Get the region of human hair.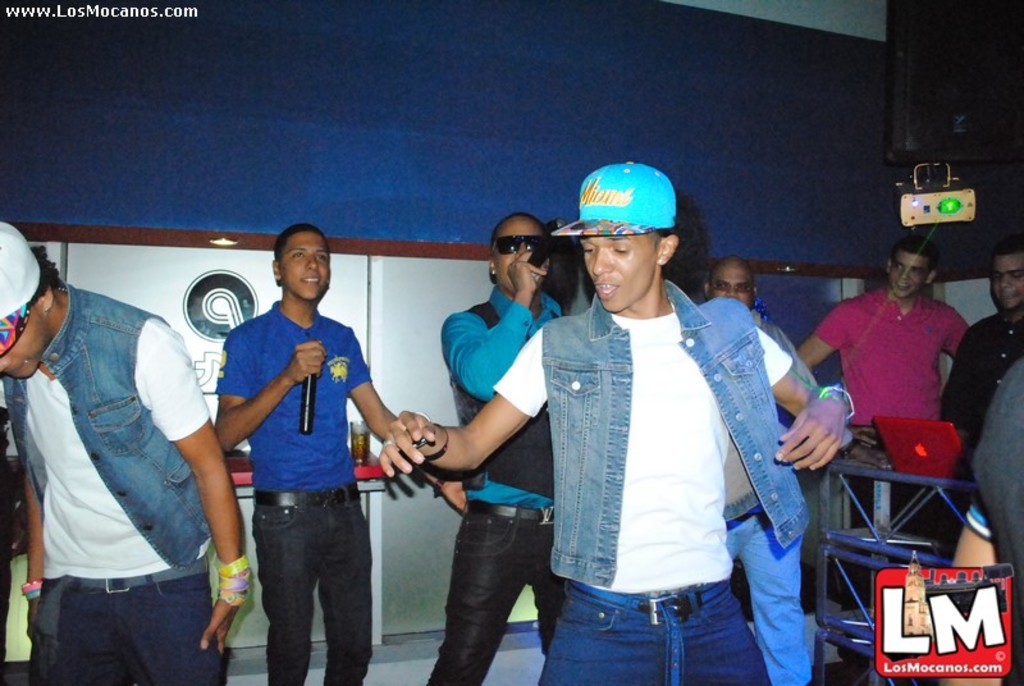
(36, 247, 70, 316).
